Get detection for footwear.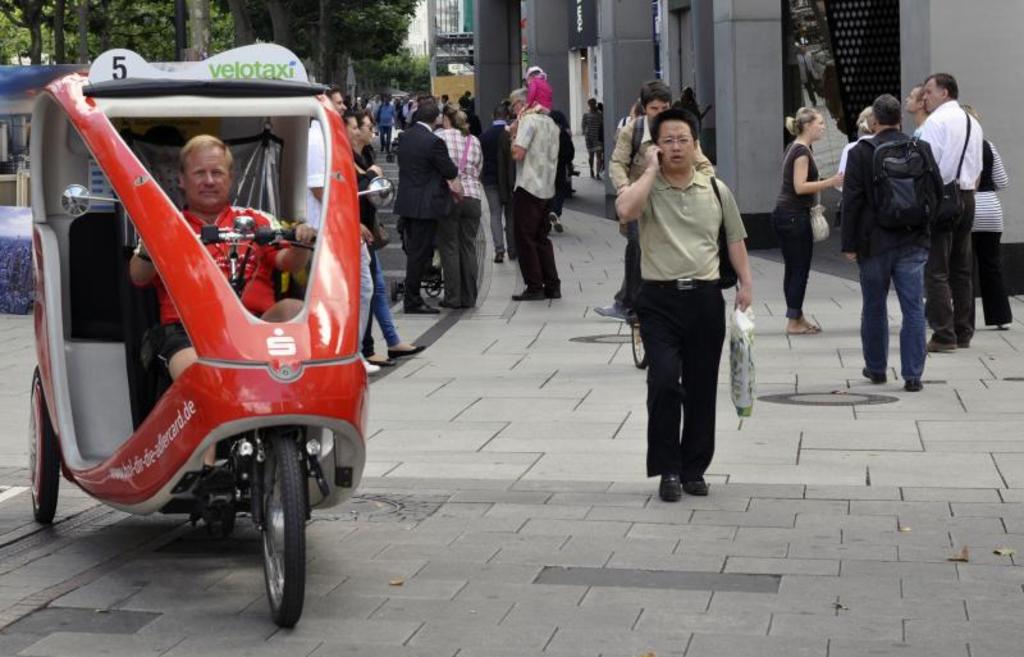
Detection: x1=902 y1=375 x2=927 y2=392.
